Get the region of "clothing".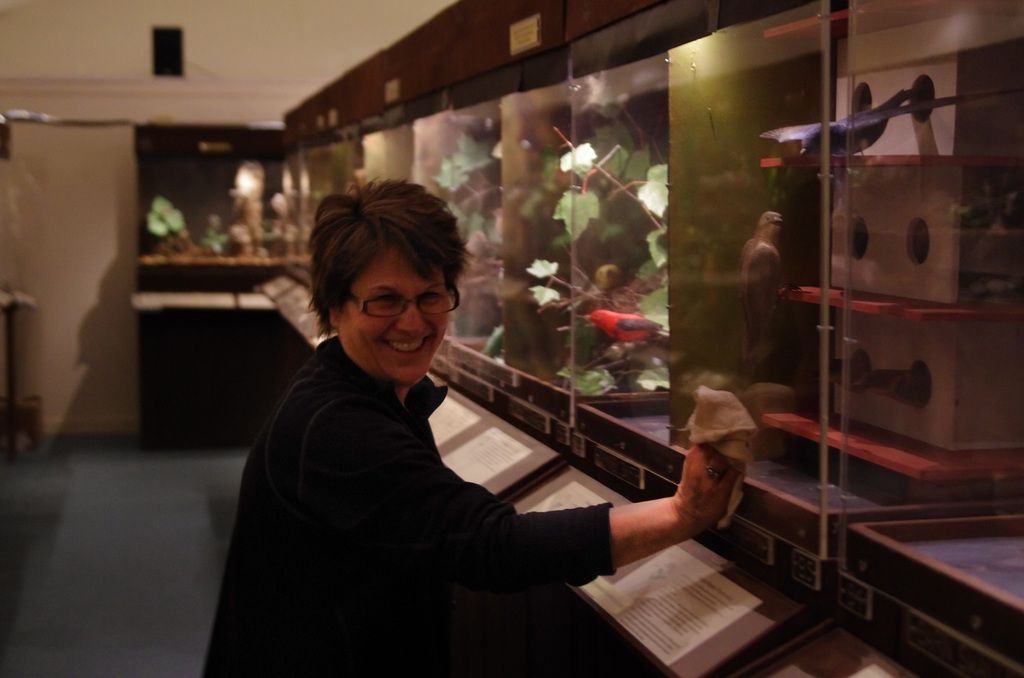
select_region(191, 332, 622, 677).
